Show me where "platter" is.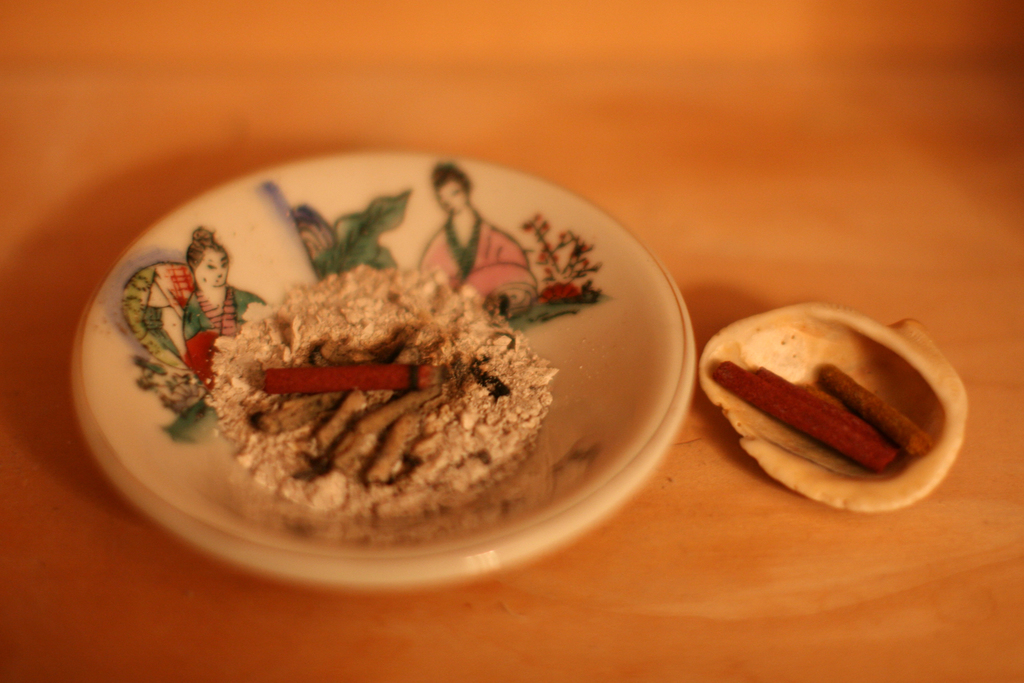
"platter" is at x1=70 y1=152 x2=696 y2=594.
